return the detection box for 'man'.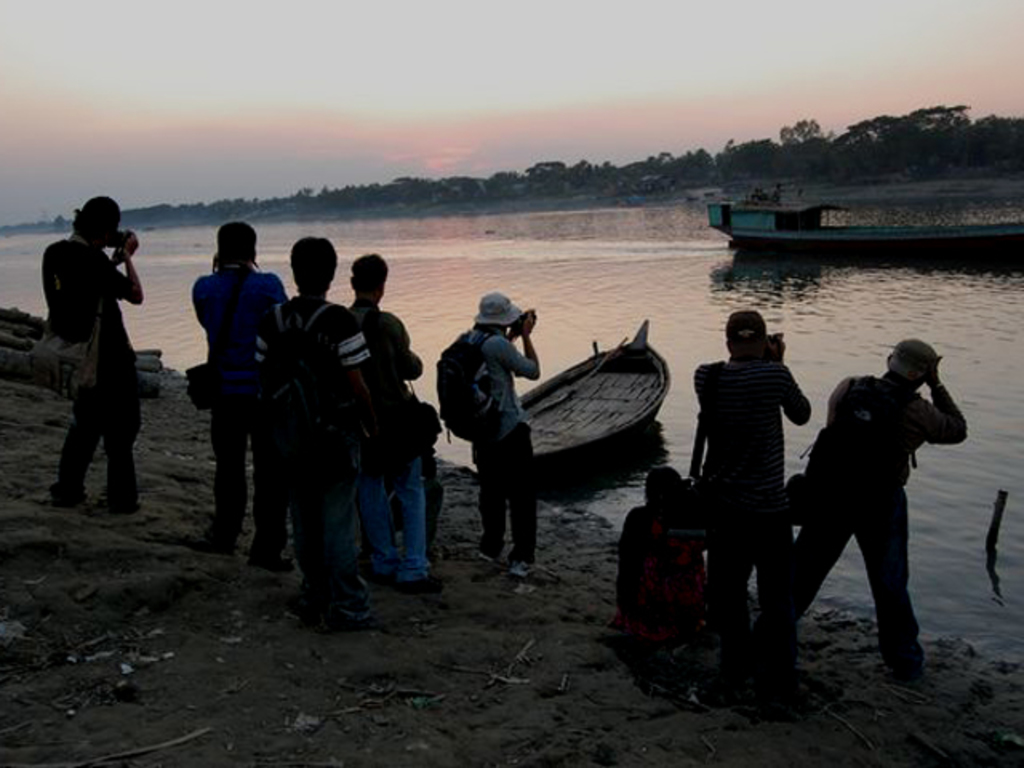
bbox=(262, 234, 387, 618).
